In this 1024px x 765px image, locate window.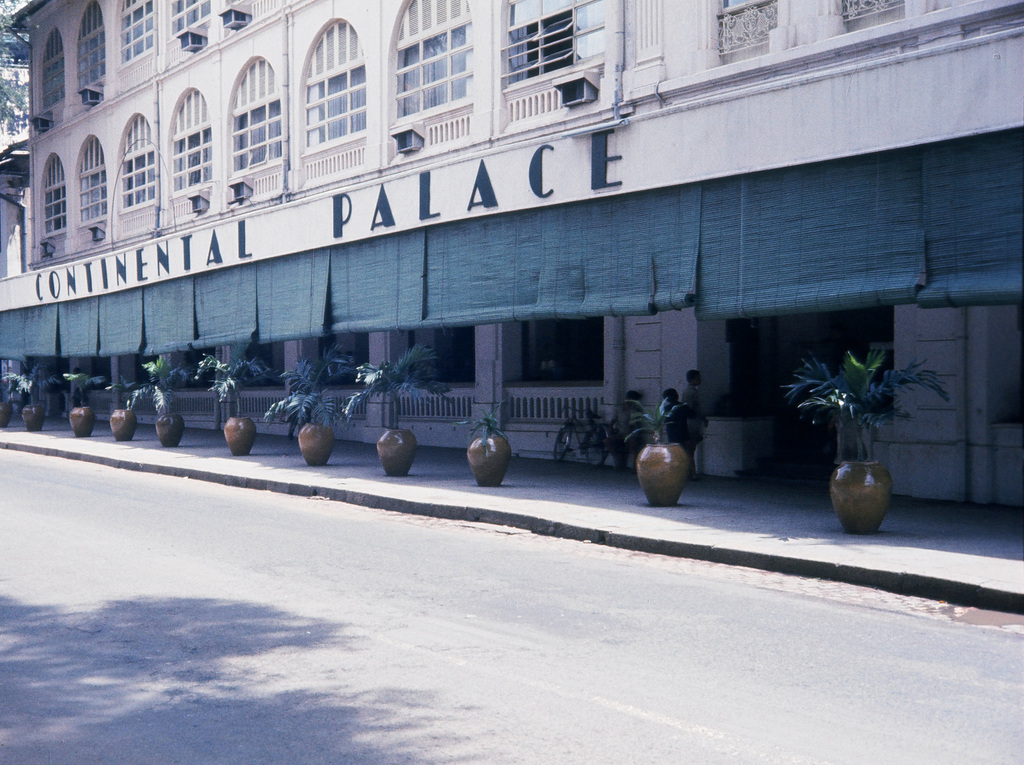
Bounding box: (left=395, top=0, right=476, bottom=117).
